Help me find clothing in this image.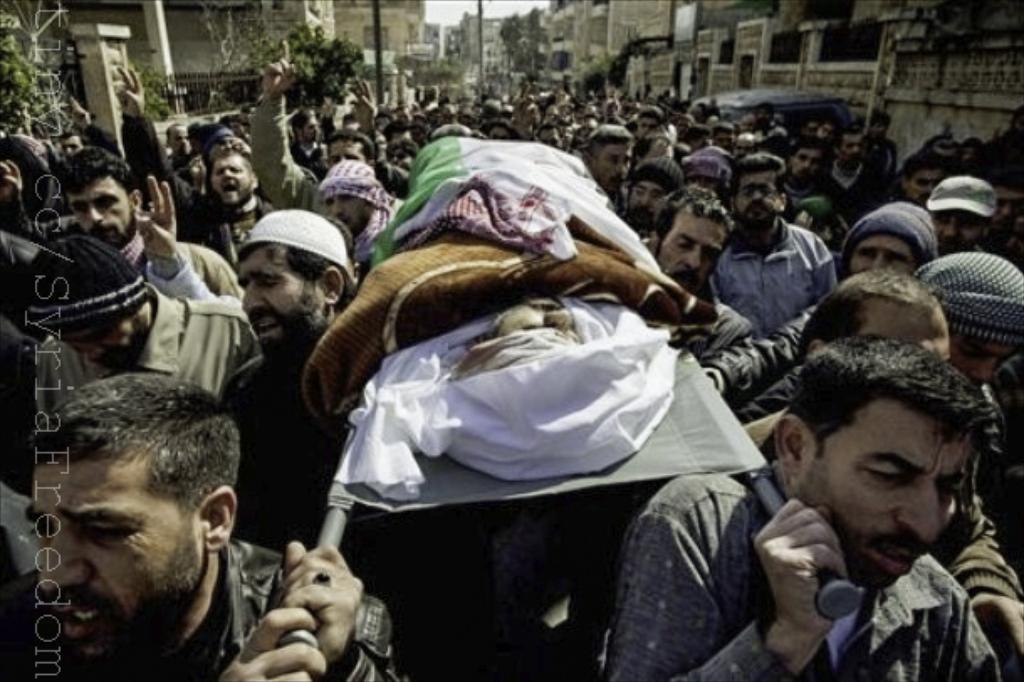
Found it: Rect(661, 301, 752, 366).
